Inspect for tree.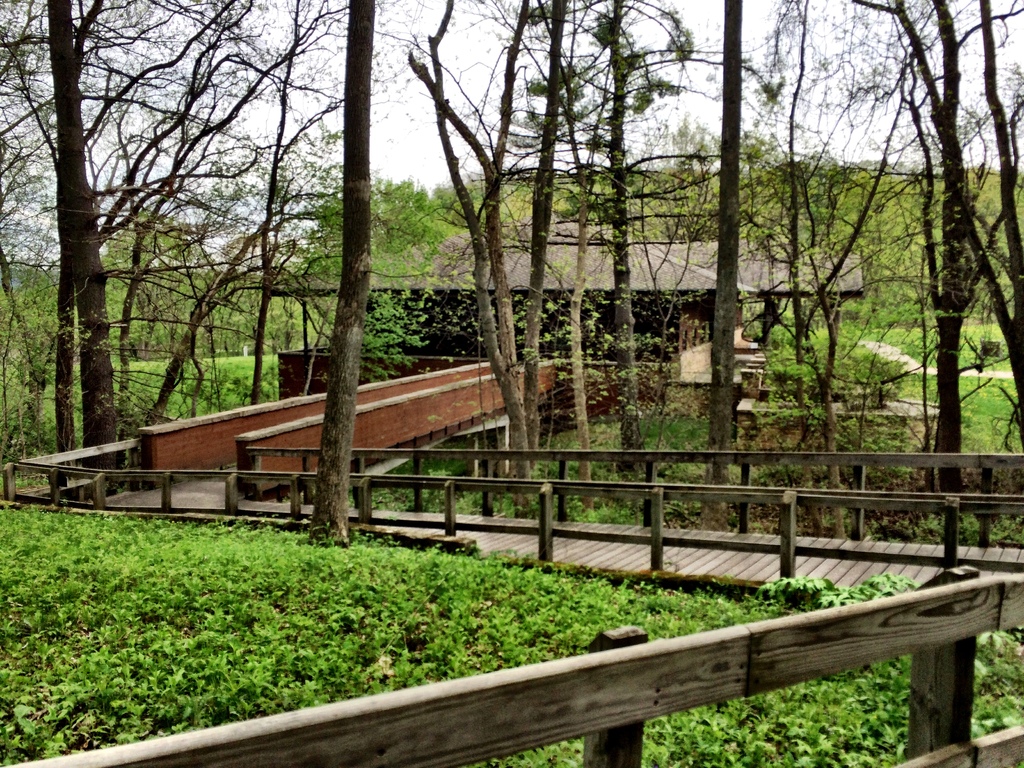
Inspection: {"left": 309, "top": 0, "right": 371, "bottom": 549}.
